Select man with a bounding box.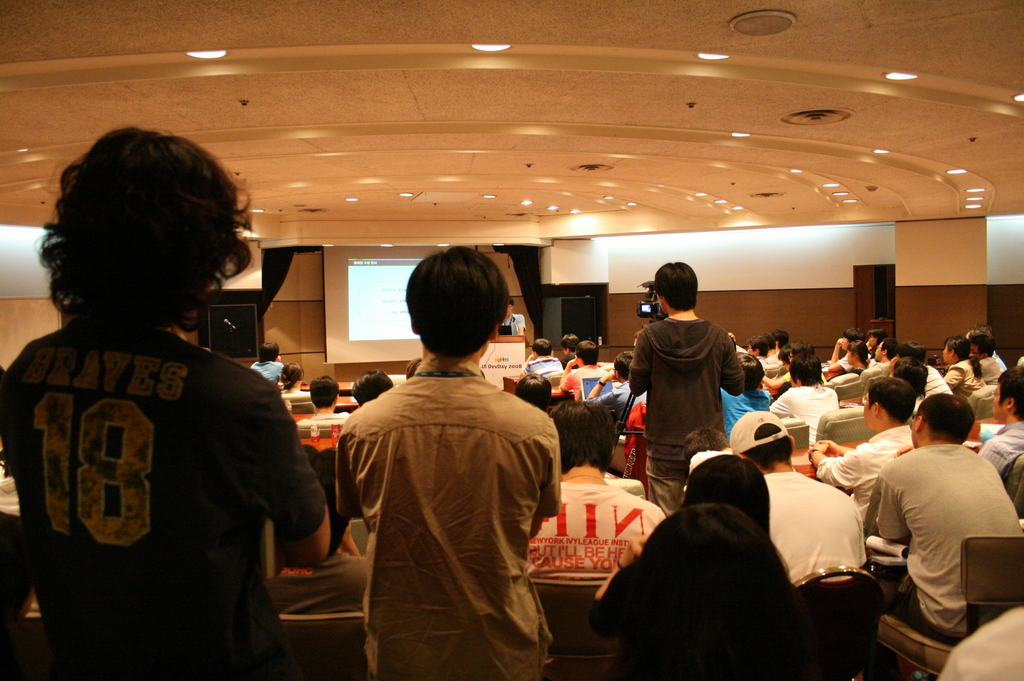
[295,374,350,429].
